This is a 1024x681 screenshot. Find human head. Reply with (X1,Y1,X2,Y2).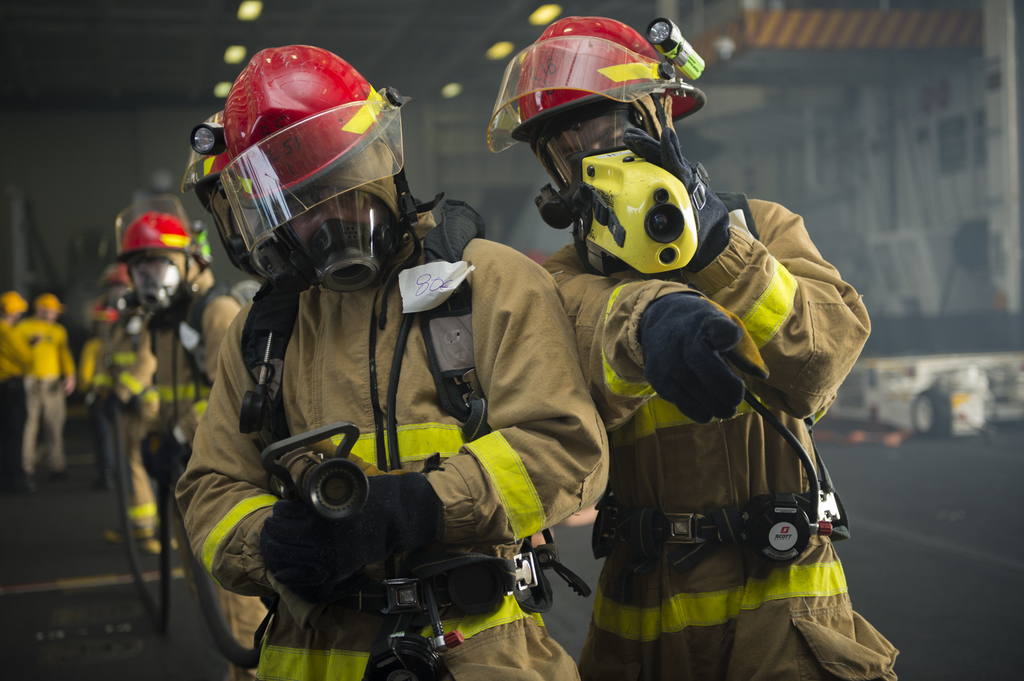
(276,183,404,282).
